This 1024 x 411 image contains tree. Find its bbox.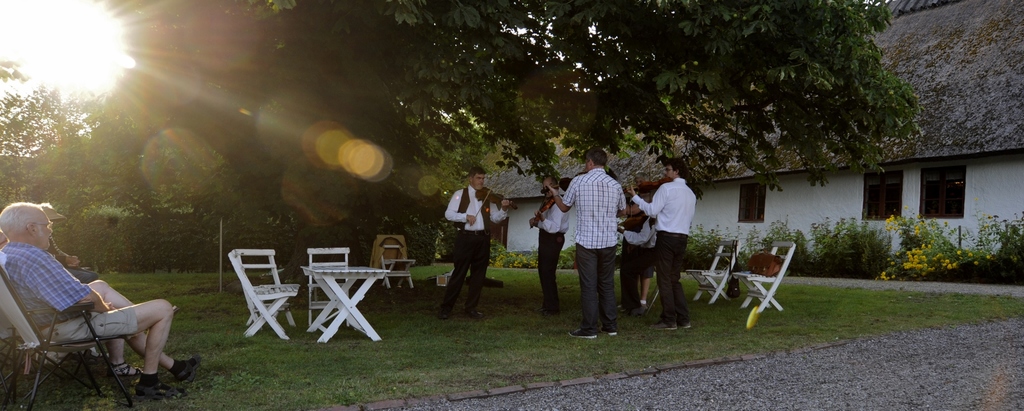
0,61,102,213.
